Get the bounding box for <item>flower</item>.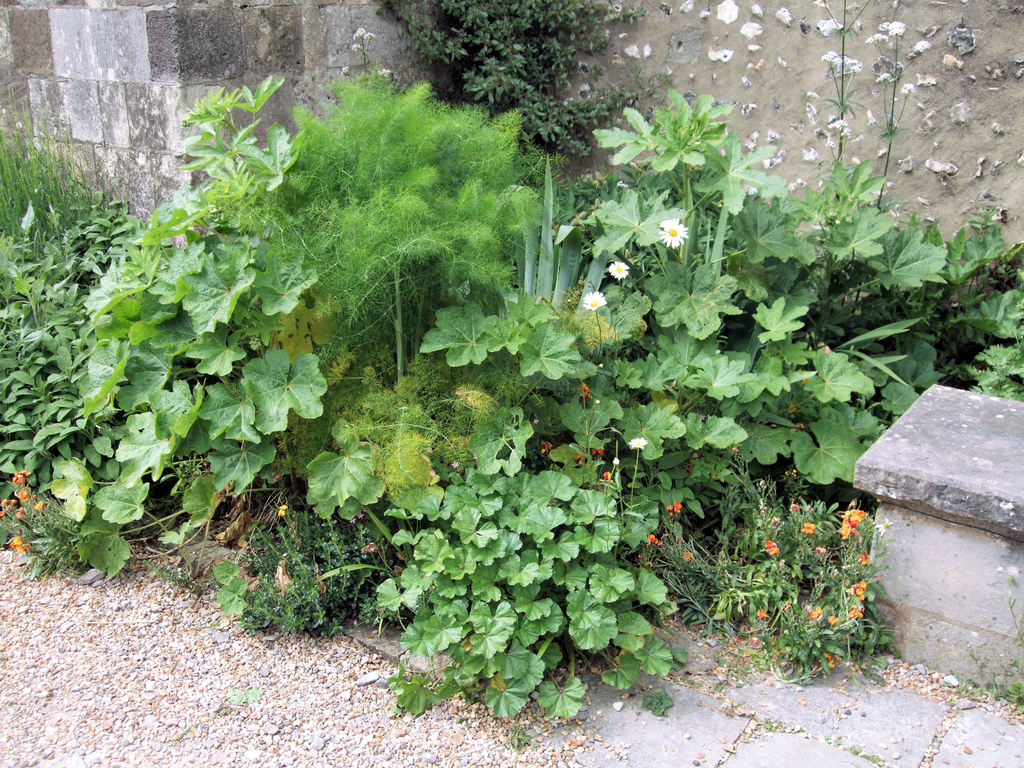
628,437,648,447.
